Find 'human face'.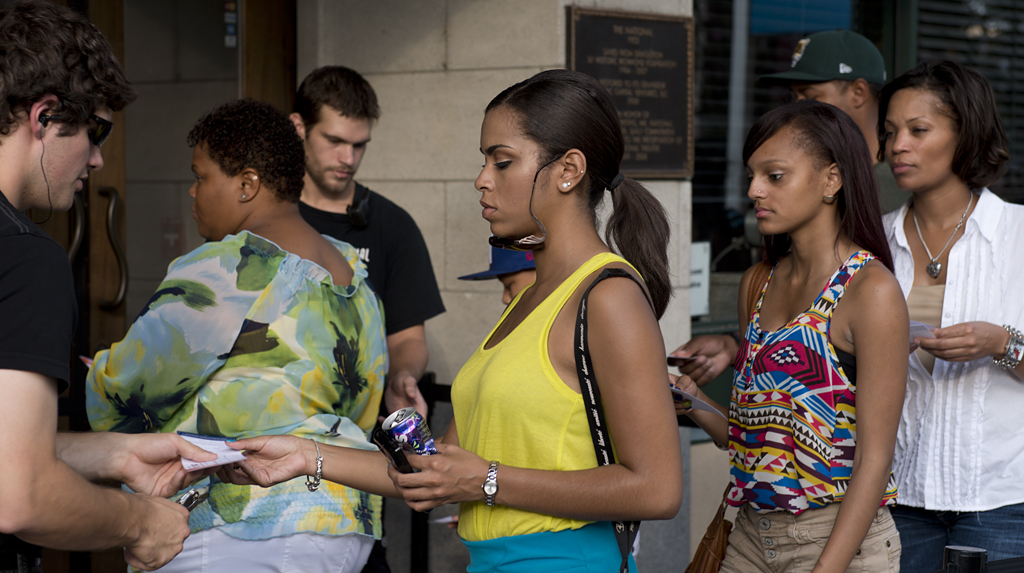
44 107 109 212.
